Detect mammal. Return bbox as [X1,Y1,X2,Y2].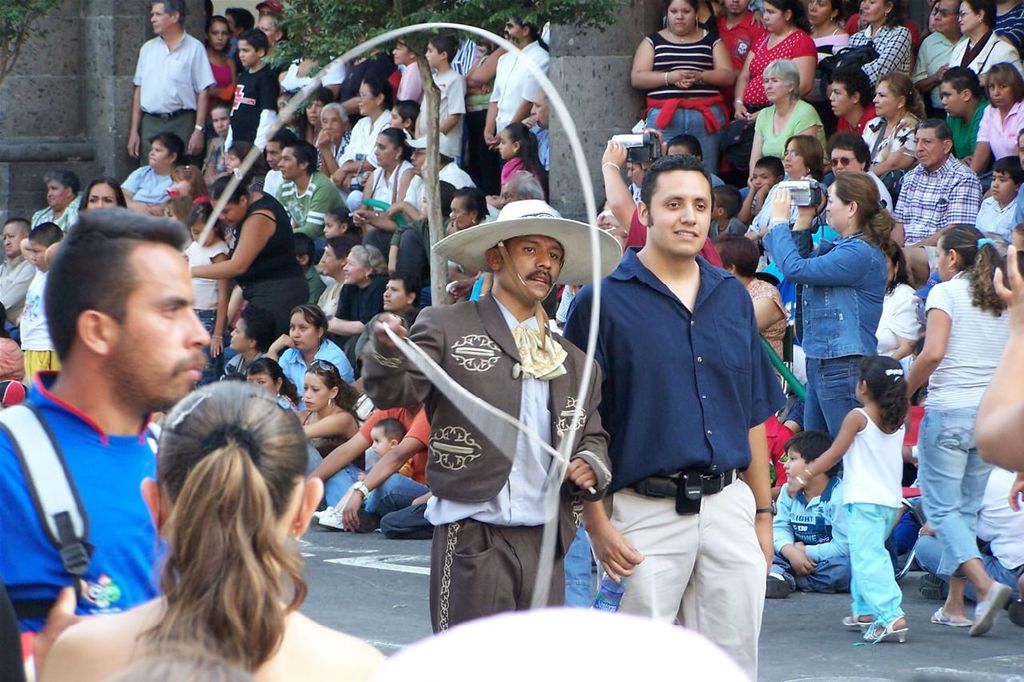
[806,358,923,629].
